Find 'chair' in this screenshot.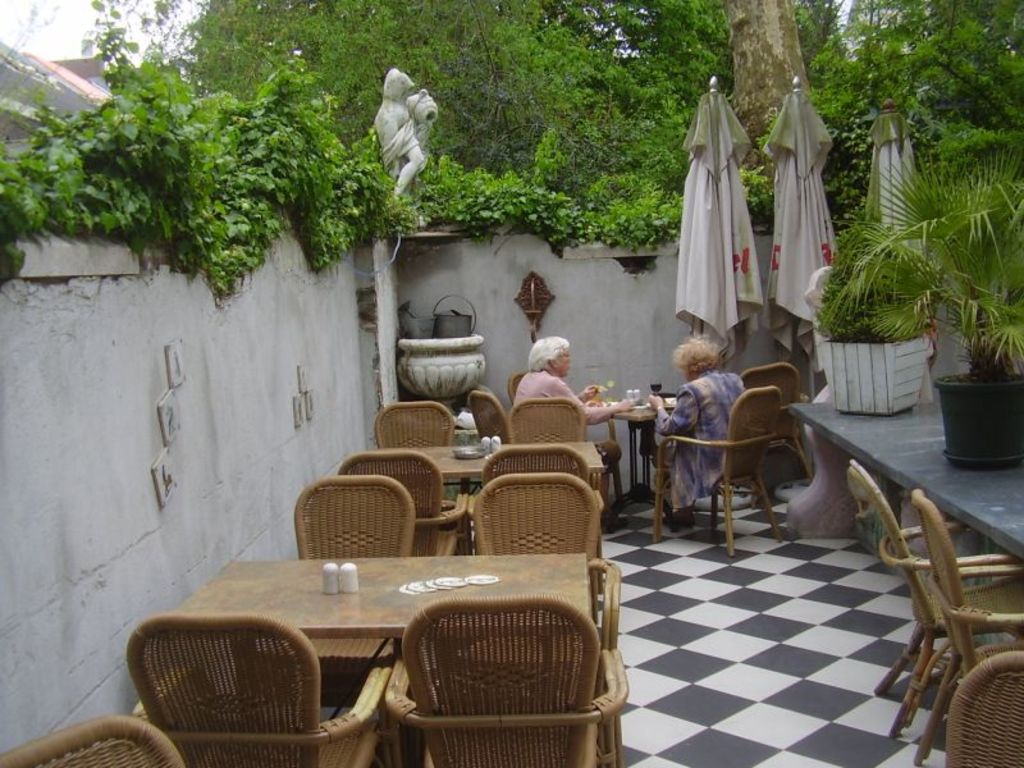
The bounding box for 'chair' is box(655, 387, 781, 558).
